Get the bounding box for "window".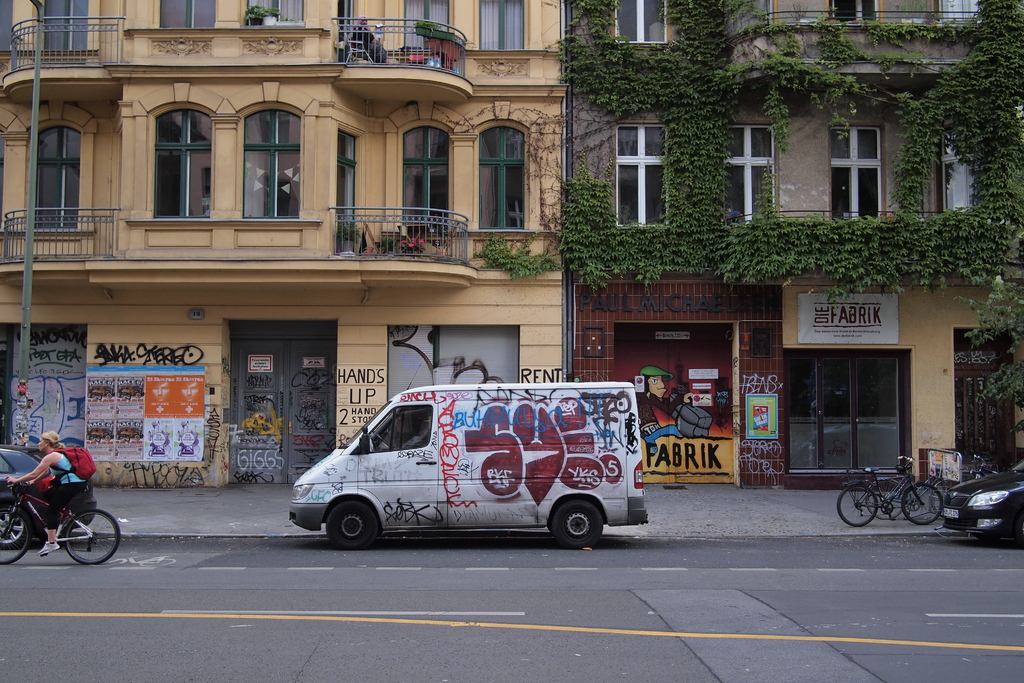
(x1=403, y1=123, x2=450, y2=238).
